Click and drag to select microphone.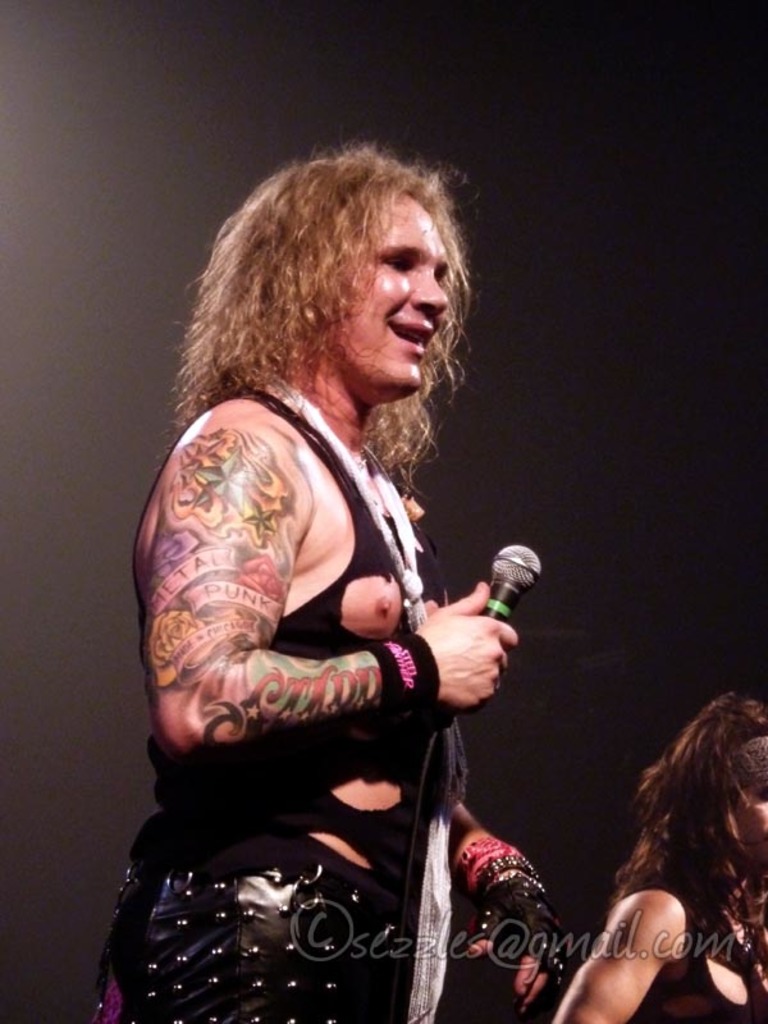
Selection: region(475, 547, 559, 631).
